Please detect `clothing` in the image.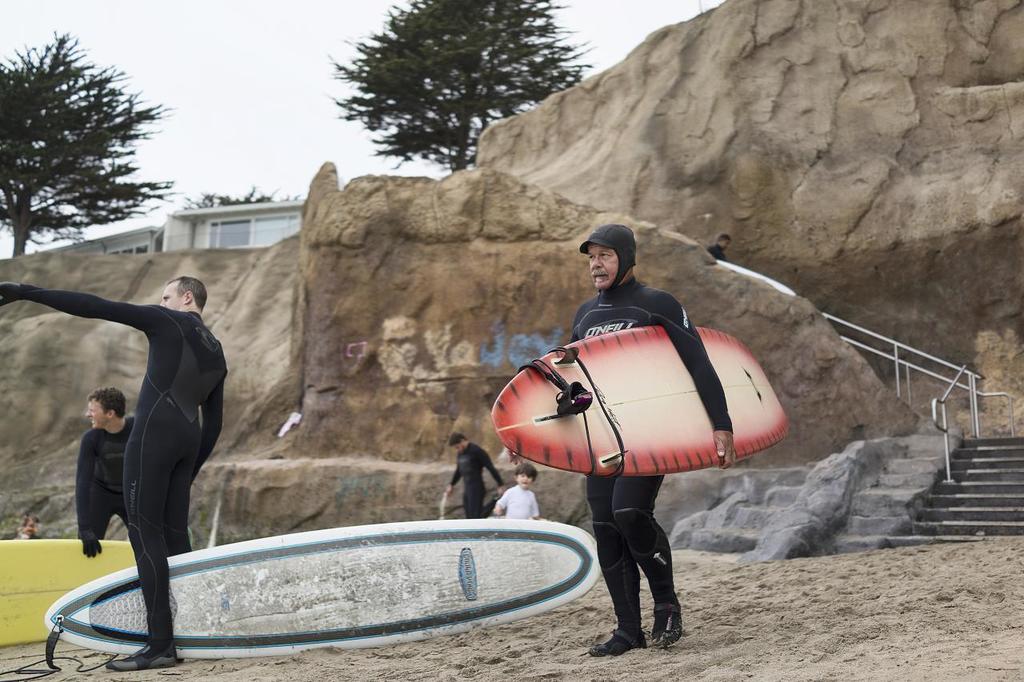
563,273,730,624.
